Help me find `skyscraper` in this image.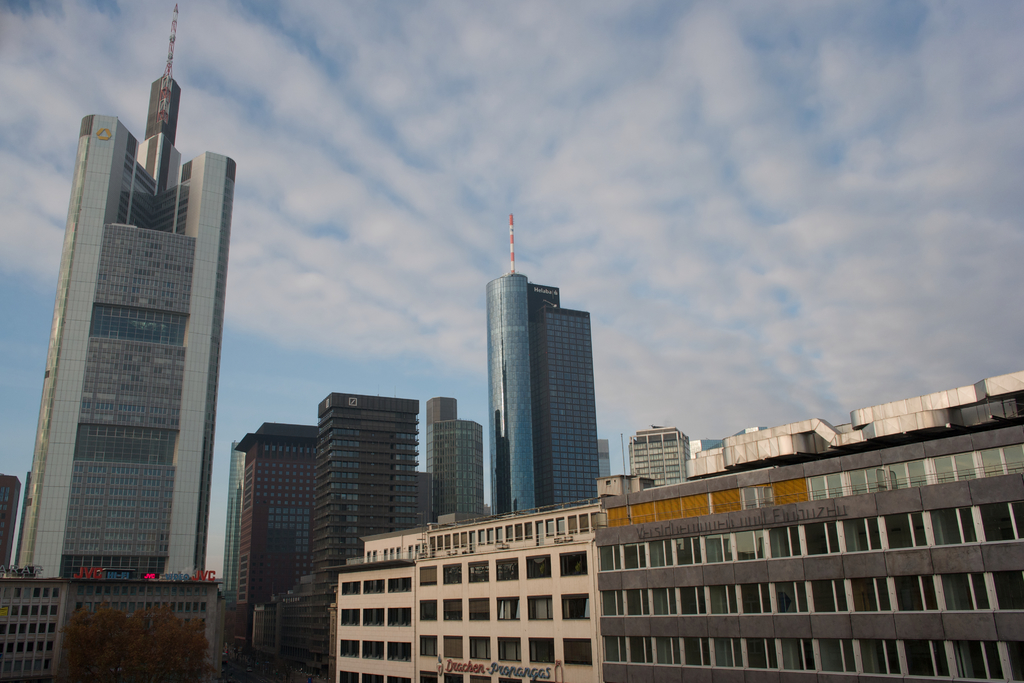
Found it: box=[15, 44, 240, 661].
